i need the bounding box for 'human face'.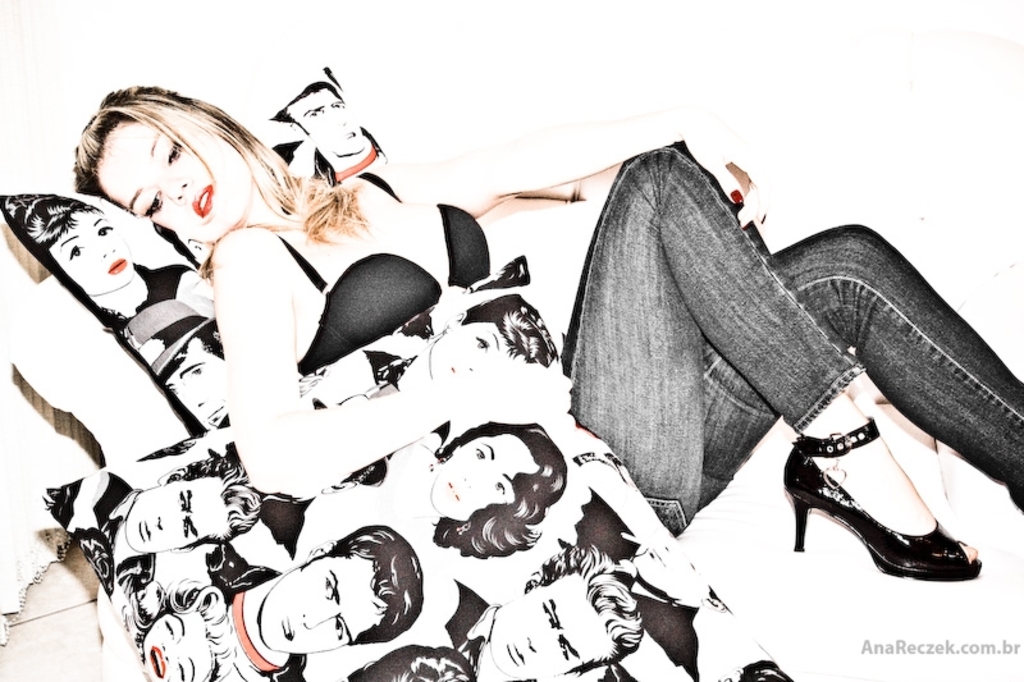
Here it is: (x1=257, y1=555, x2=390, y2=658).
